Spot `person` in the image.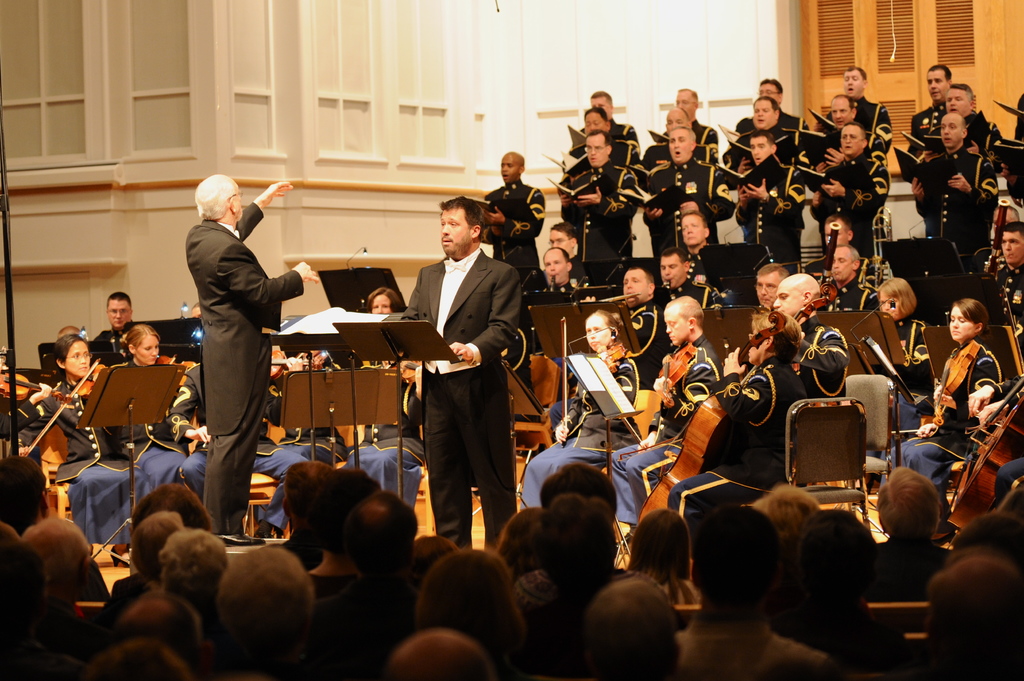
`person` found at [x1=908, y1=60, x2=947, y2=153].
